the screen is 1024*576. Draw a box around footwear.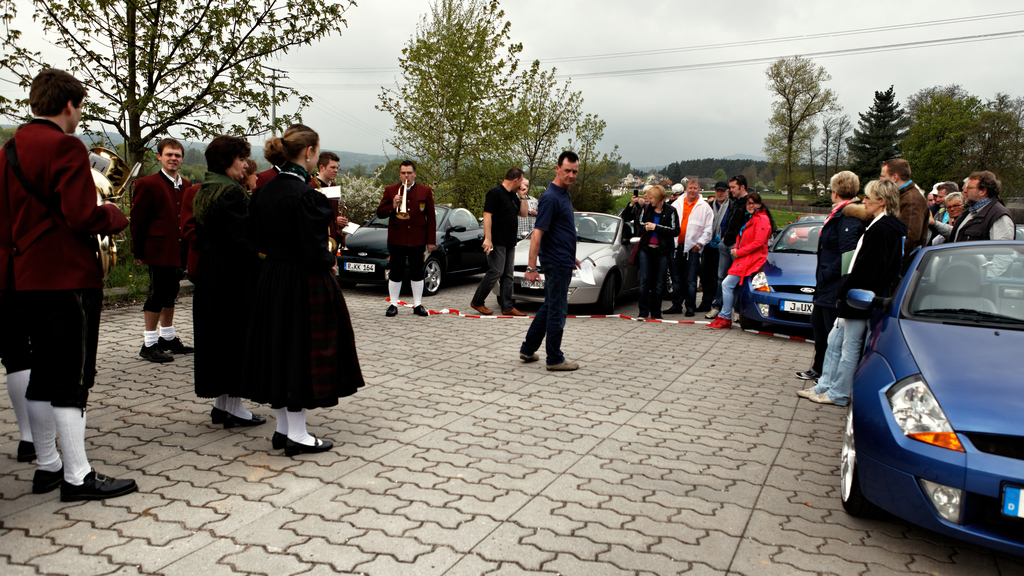
x1=59, y1=469, x2=140, y2=497.
